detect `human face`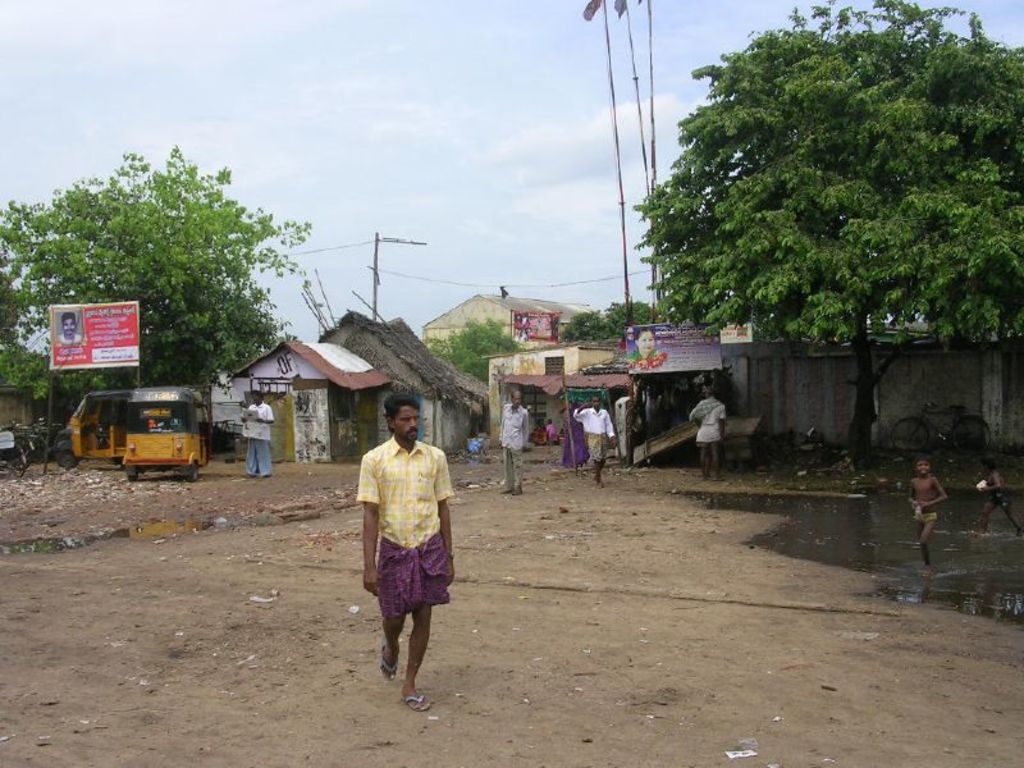
<bbox>251, 390, 264, 406</bbox>
